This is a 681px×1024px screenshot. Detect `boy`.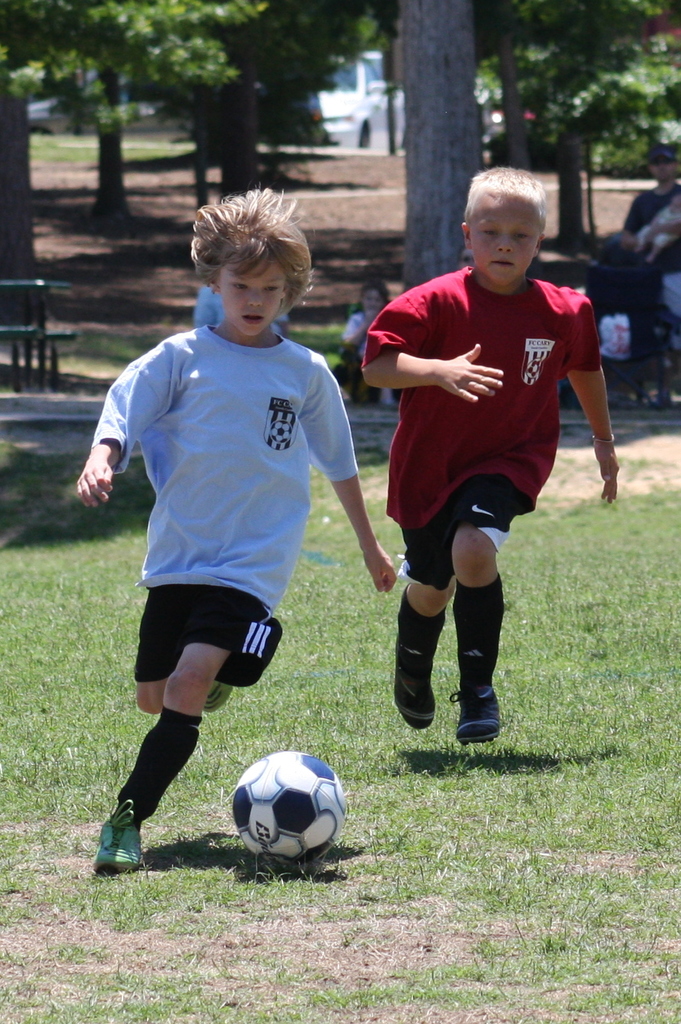
pyautogui.locateOnScreen(340, 183, 622, 754).
